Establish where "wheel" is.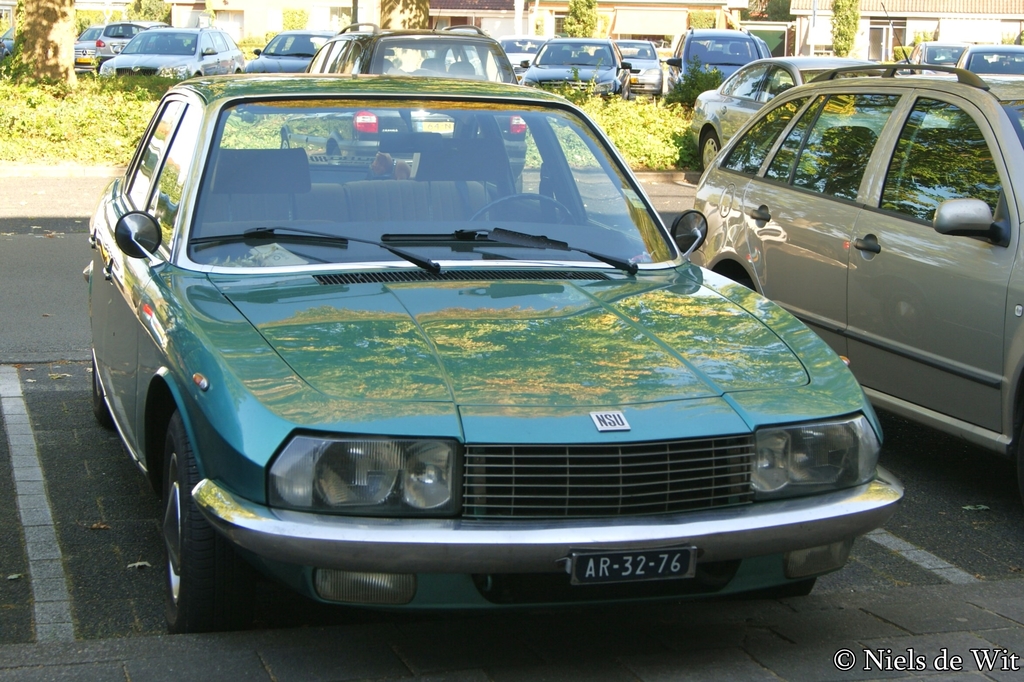
Established at [left=137, top=385, right=211, bottom=621].
